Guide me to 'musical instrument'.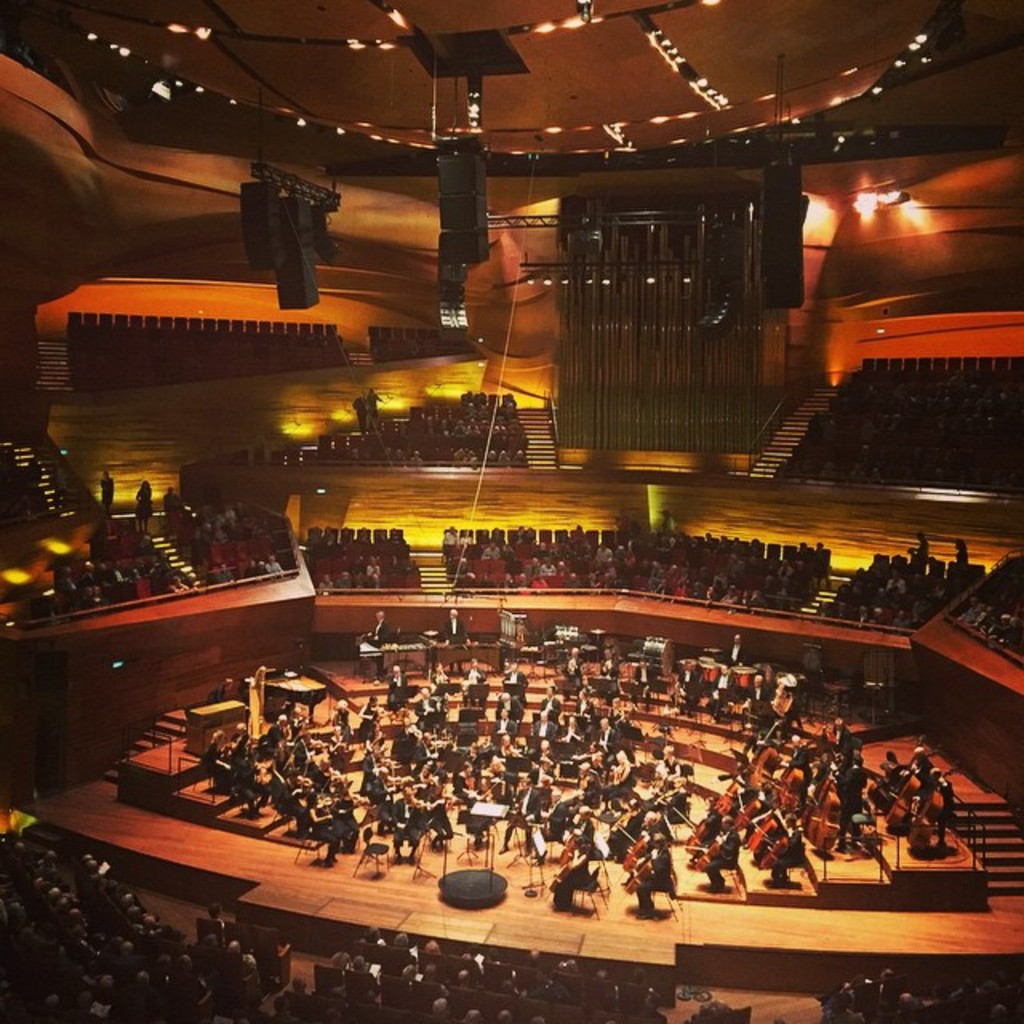
Guidance: {"left": 707, "top": 778, "right": 749, "bottom": 818}.
